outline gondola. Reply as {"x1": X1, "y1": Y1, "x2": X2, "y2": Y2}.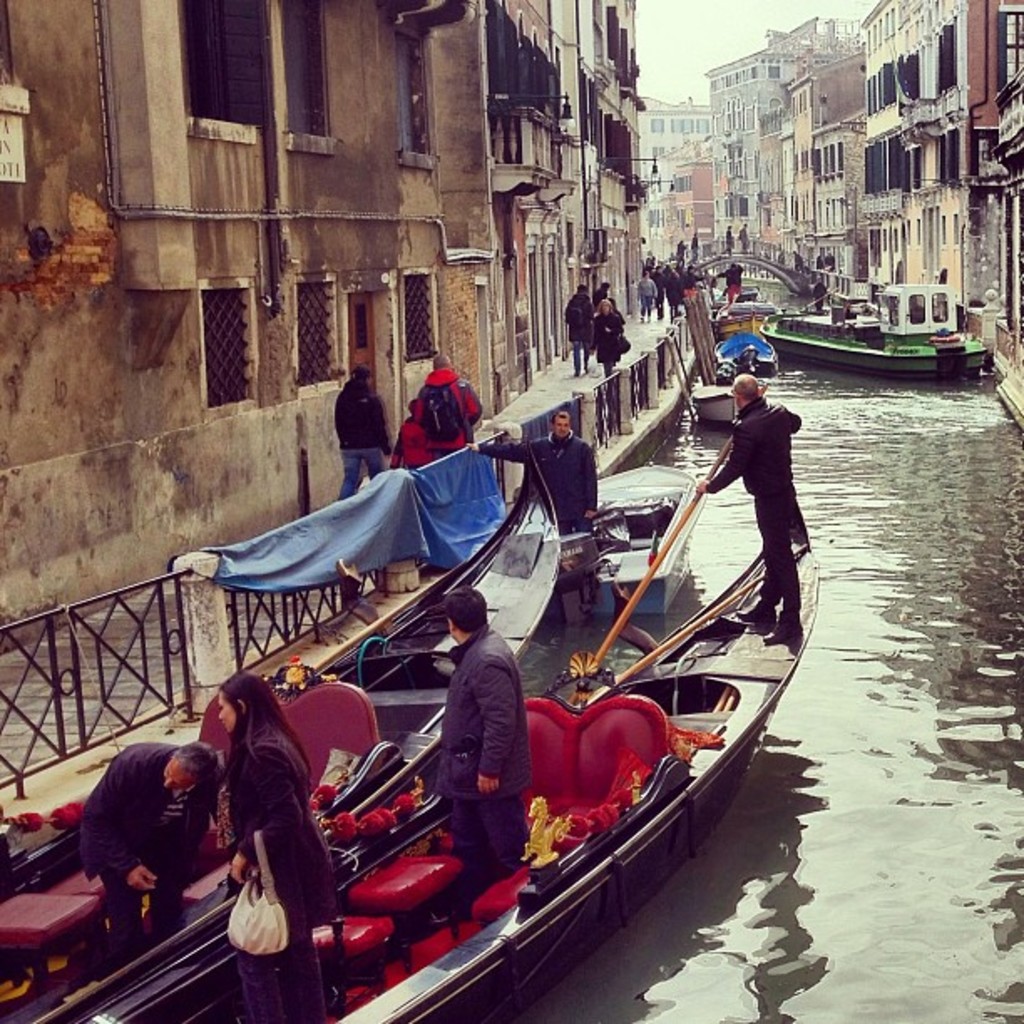
{"x1": 115, "y1": 457, "x2": 812, "y2": 1022}.
